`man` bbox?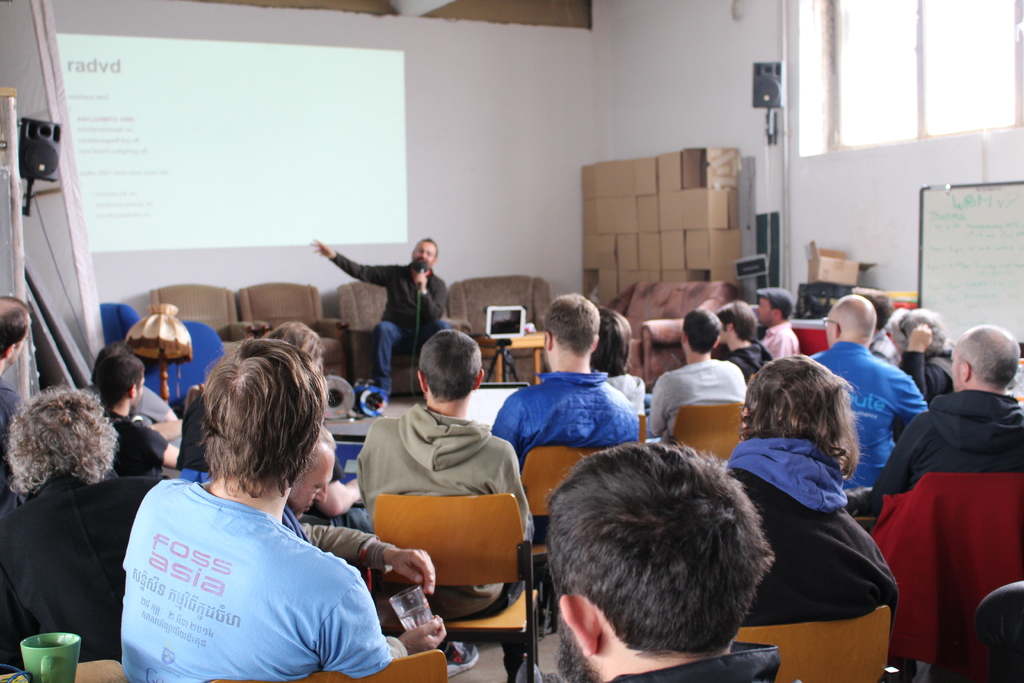
646,304,748,447
